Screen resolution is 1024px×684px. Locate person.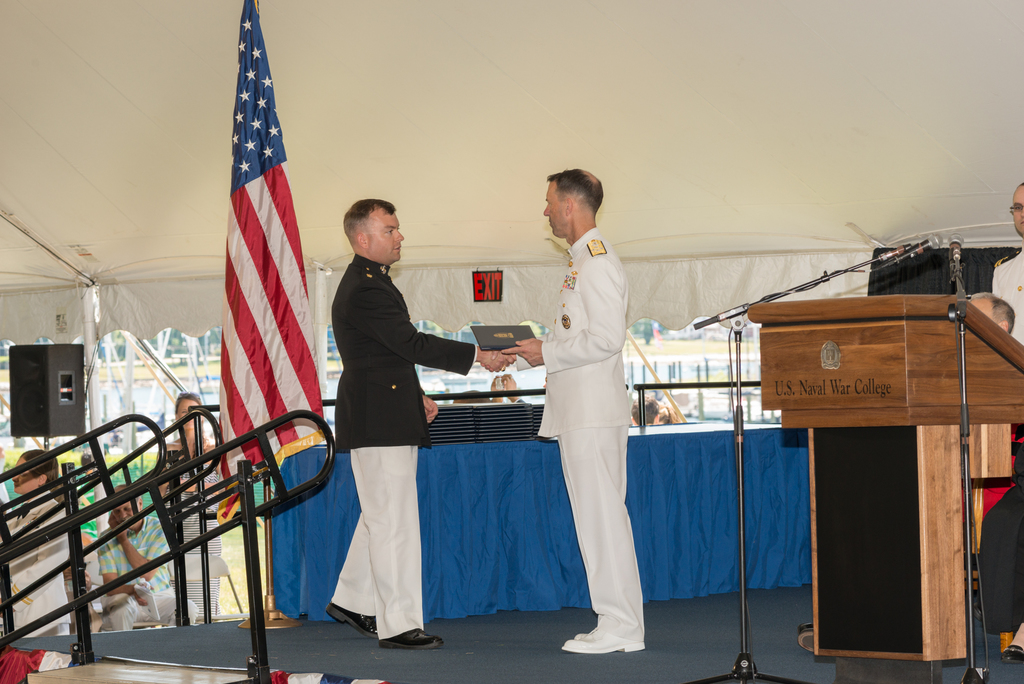
pyautogui.locateOnScreen(488, 371, 547, 400).
